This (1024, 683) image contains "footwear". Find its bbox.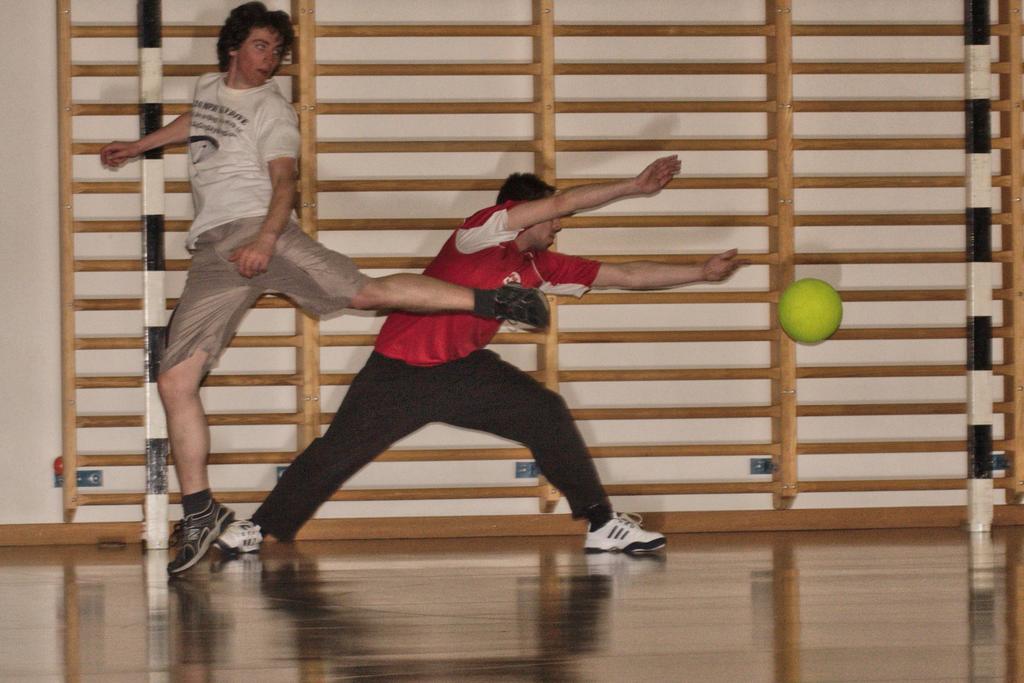
x1=582 y1=510 x2=668 y2=556.
